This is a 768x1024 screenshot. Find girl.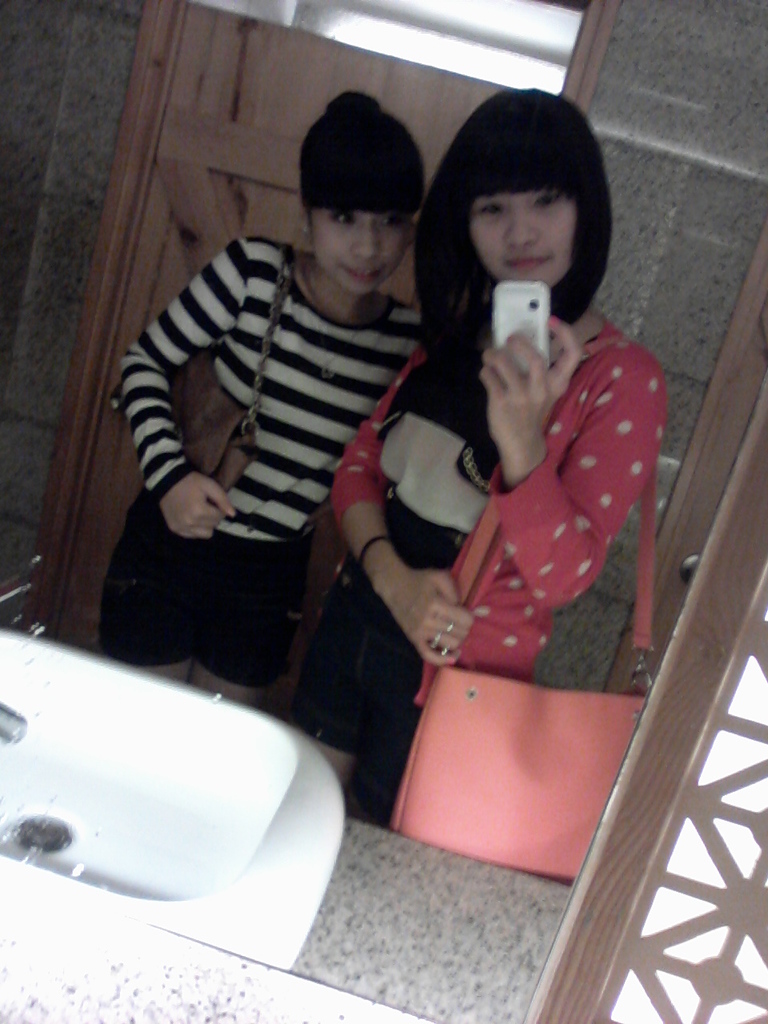
Bounding box: [left=109, top=82, right=426, bottom=712].
